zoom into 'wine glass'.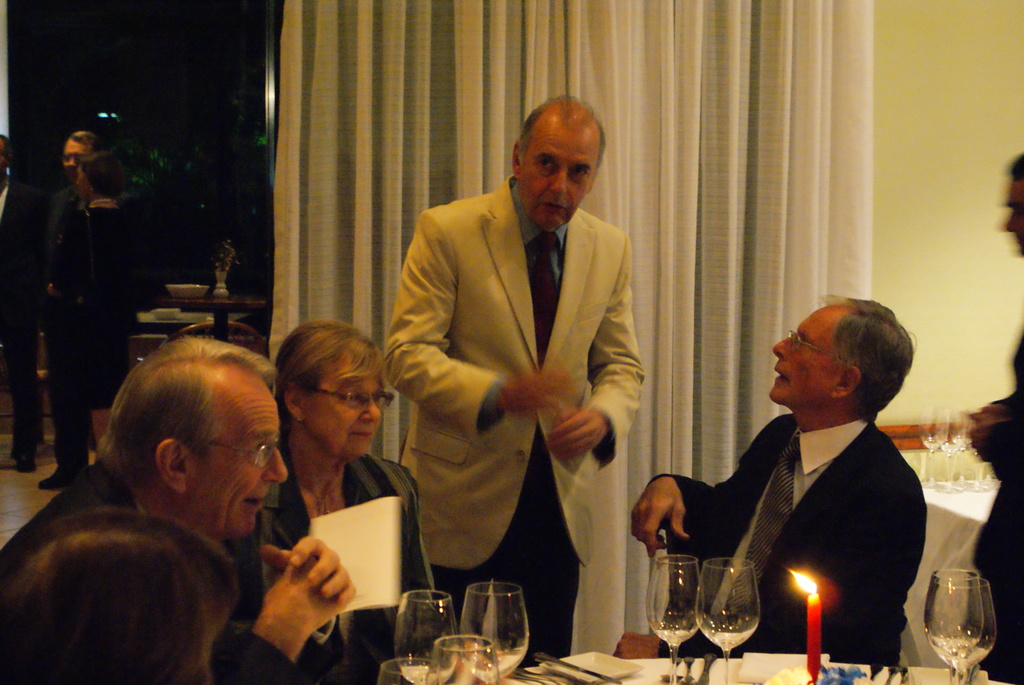
Zoom target: 646 556 701 684.
